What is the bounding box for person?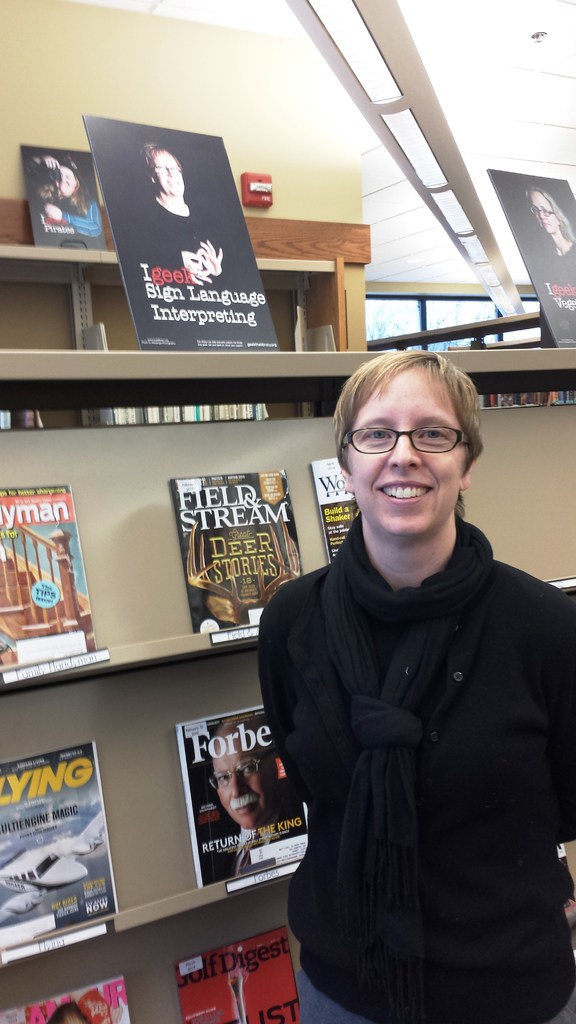
l=260, t=343, r=564, b=1023.
